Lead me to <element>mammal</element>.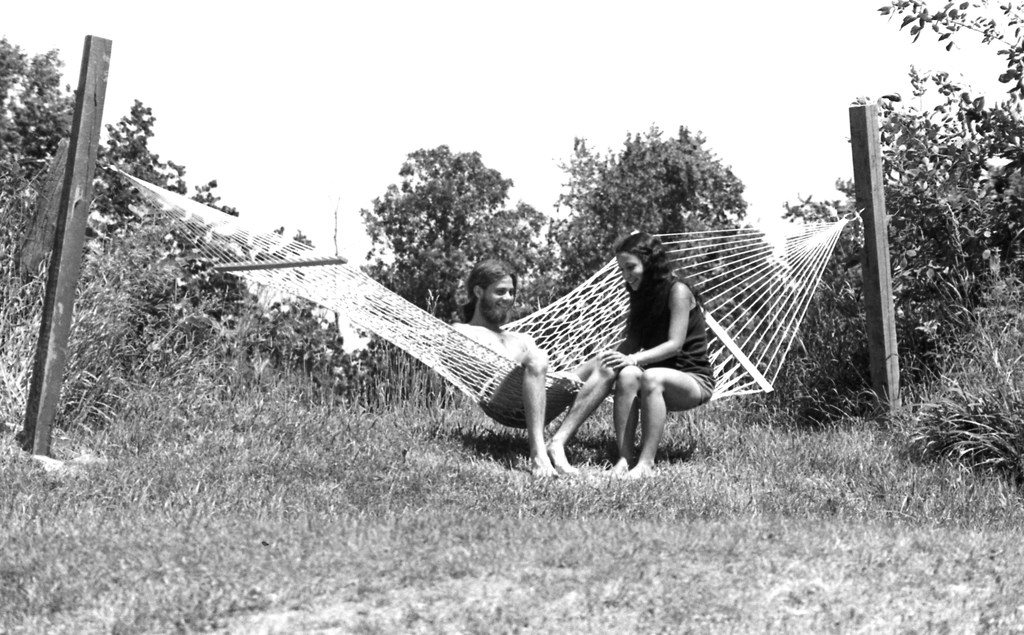
Lead to (452, 254, 618, 477).
